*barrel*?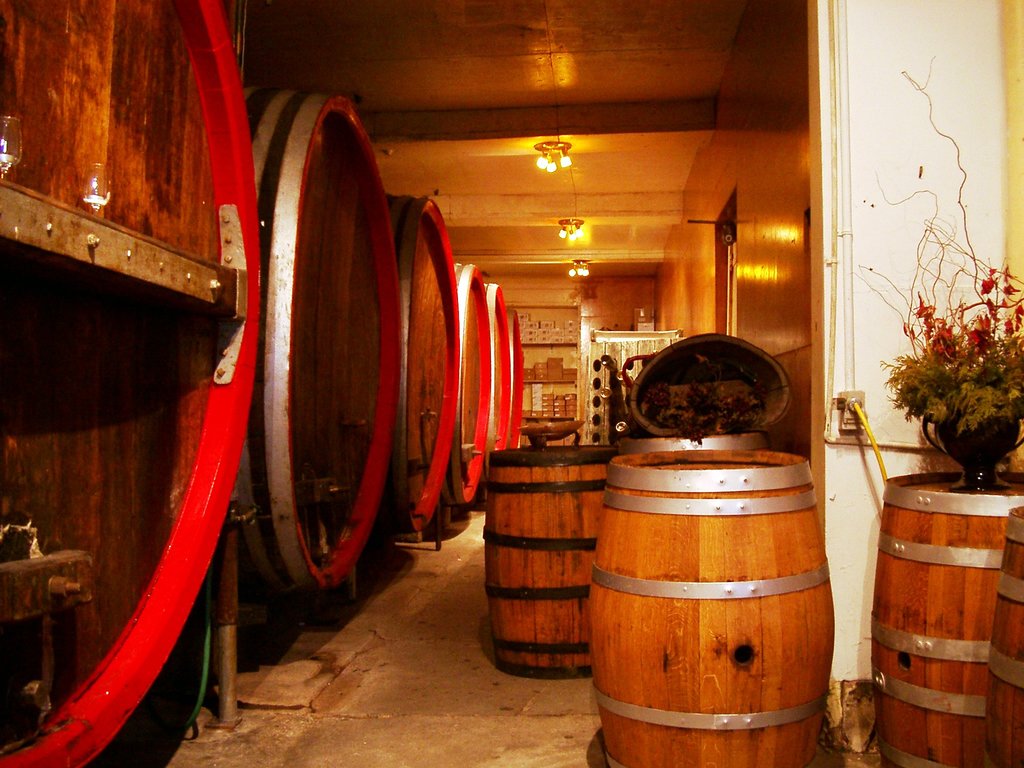
[377,191,459,529]
